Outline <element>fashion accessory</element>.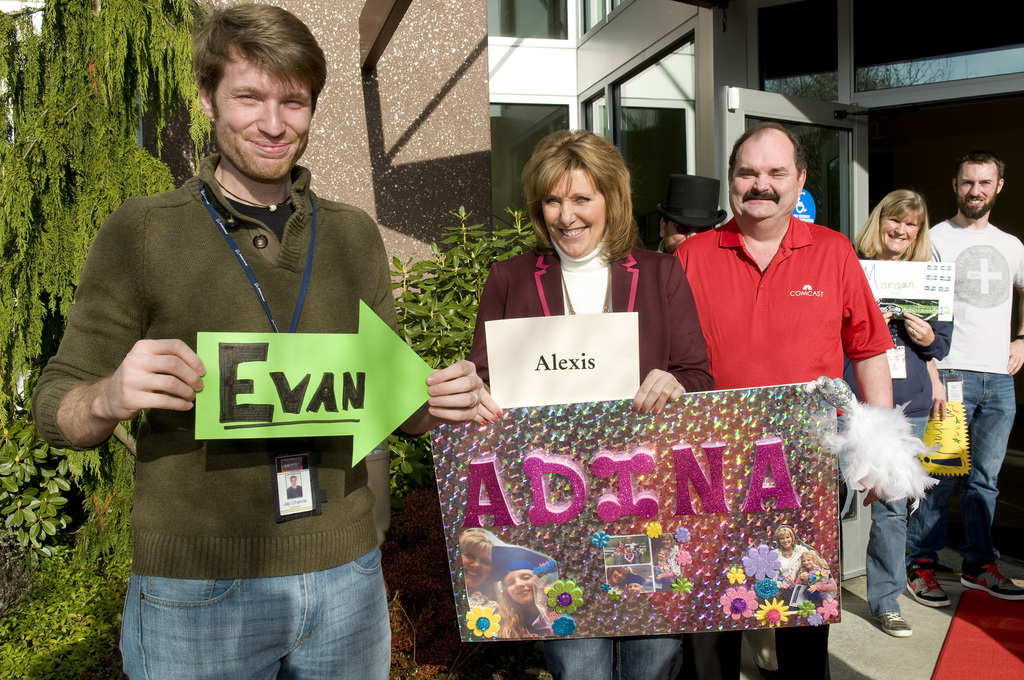
Outline: region(638, 405, 645, 418).
